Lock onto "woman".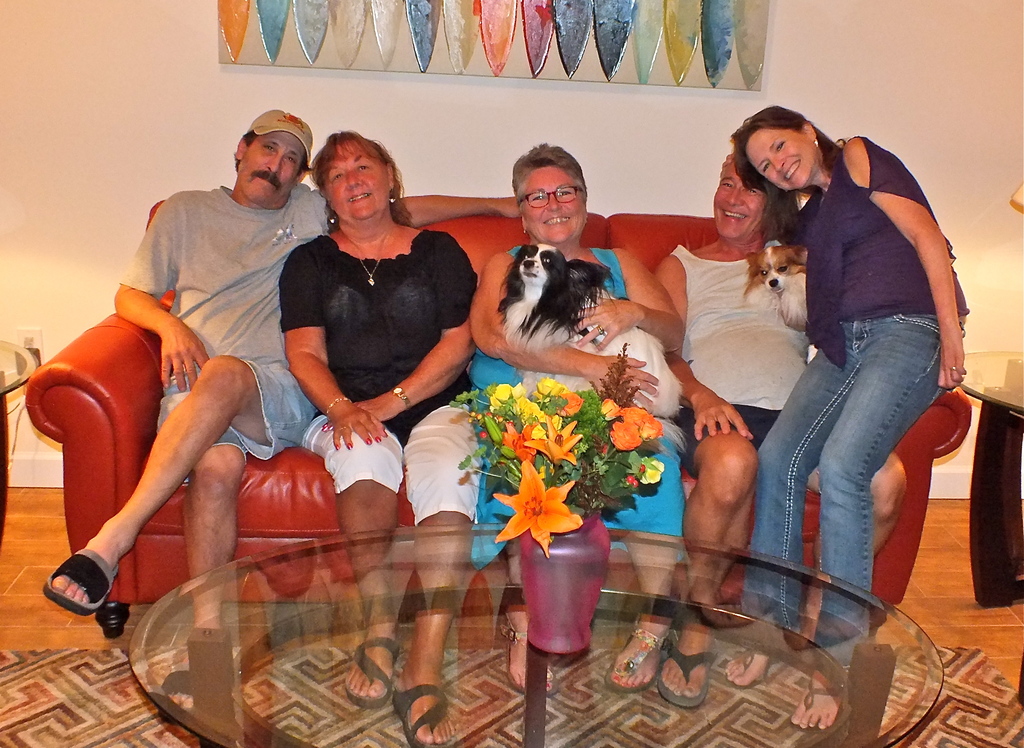
Locked: pyautogui.locateOnScreen(278, 128, 483, 747).
